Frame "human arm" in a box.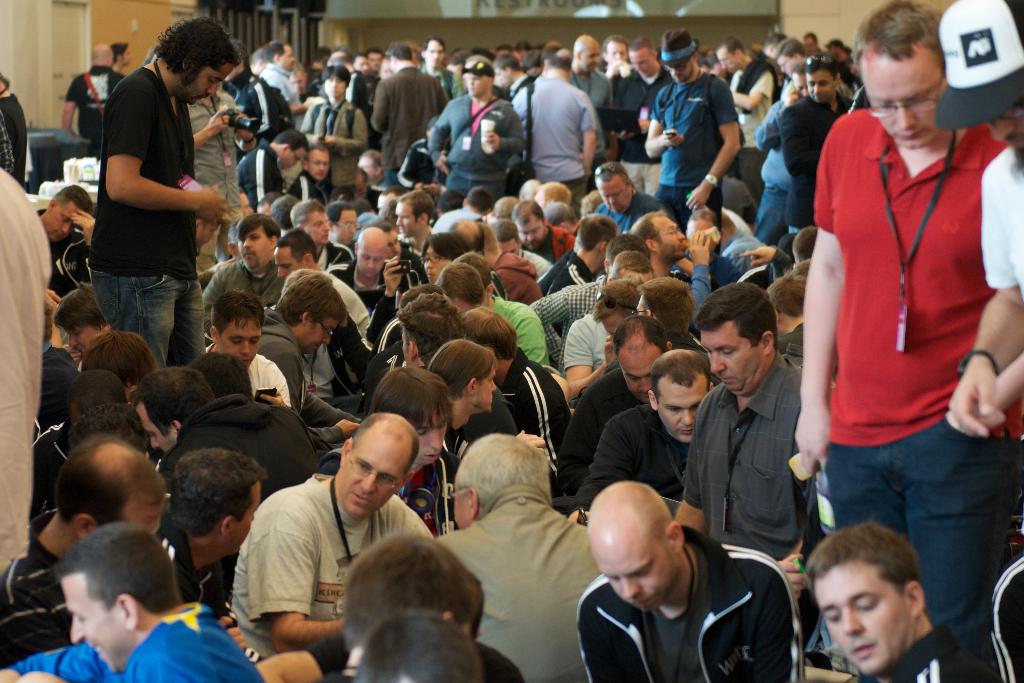
pyautogui.locateOnScreen(300, 385, 360, 432).
